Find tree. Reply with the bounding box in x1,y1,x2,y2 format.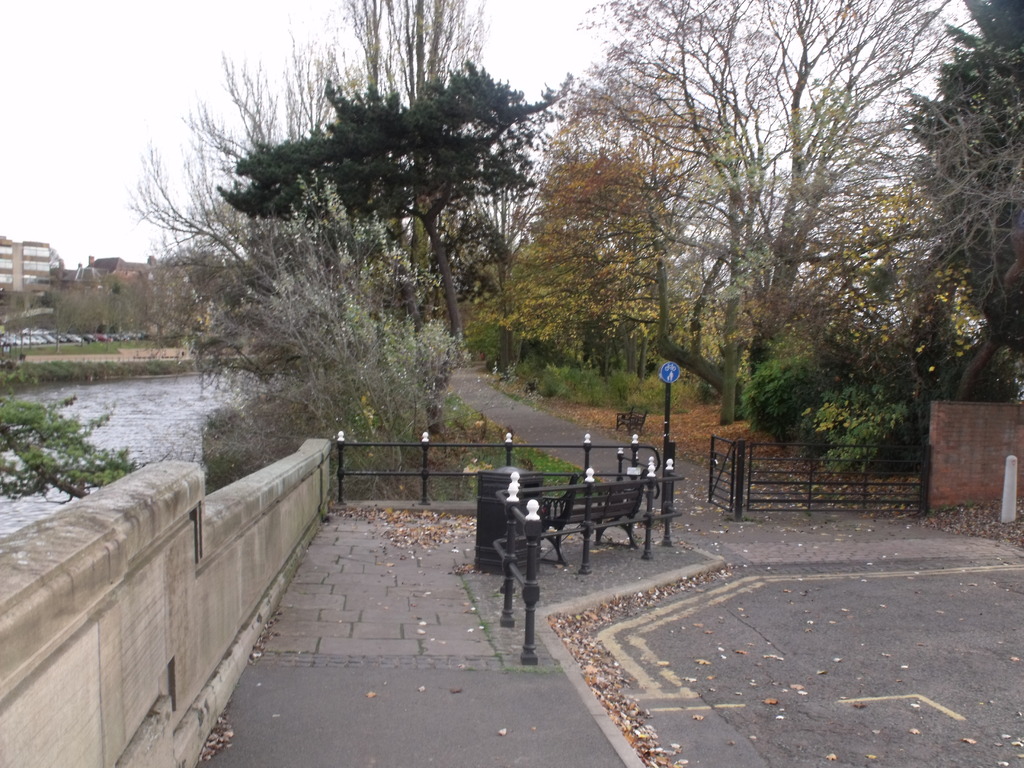
0,385,157,500.
